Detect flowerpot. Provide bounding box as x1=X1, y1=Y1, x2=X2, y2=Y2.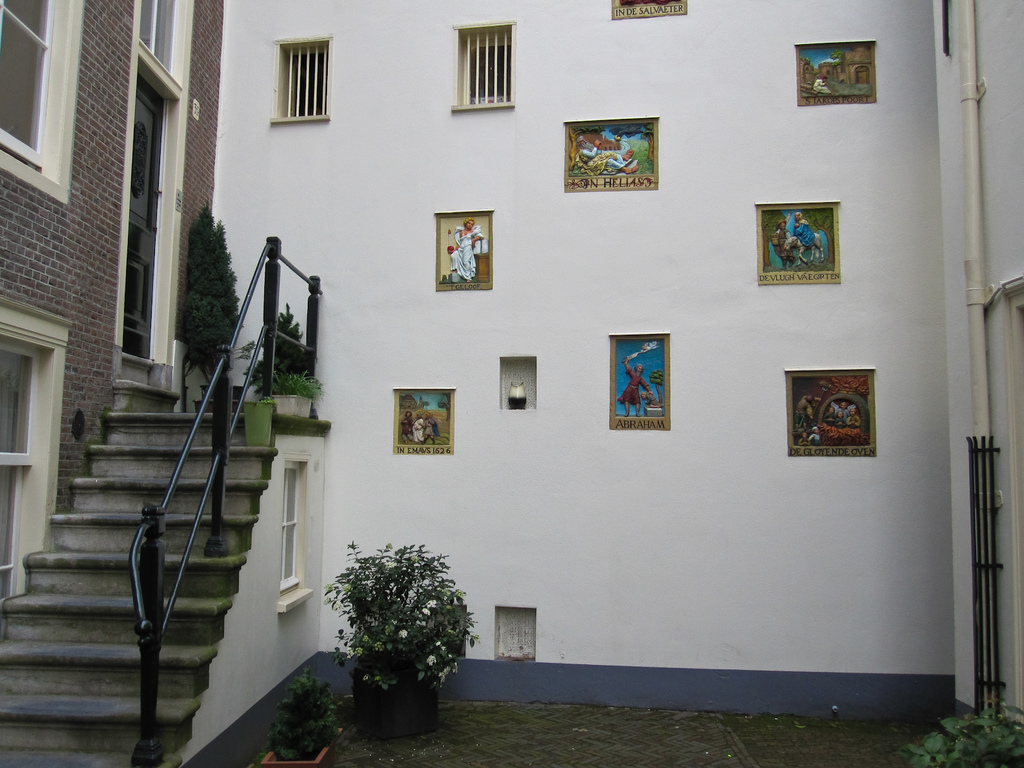
x1=244, y1=399, x2=275, y2=448.
